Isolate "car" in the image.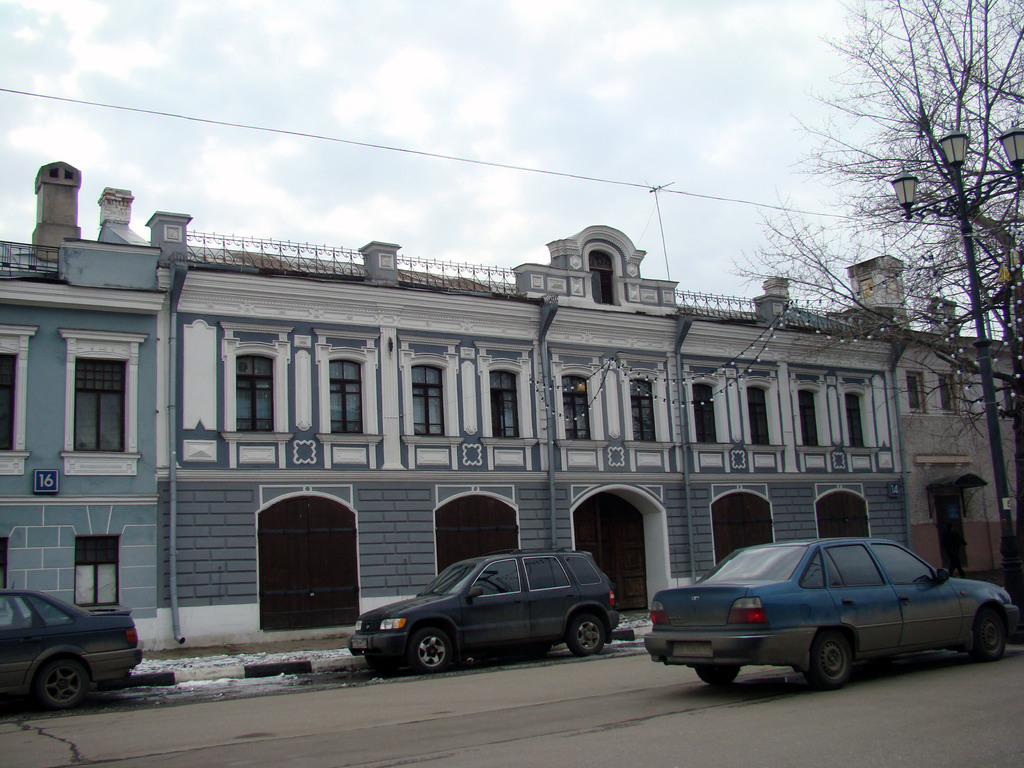
Isolated region: rect(350, 547, 618, 673).
